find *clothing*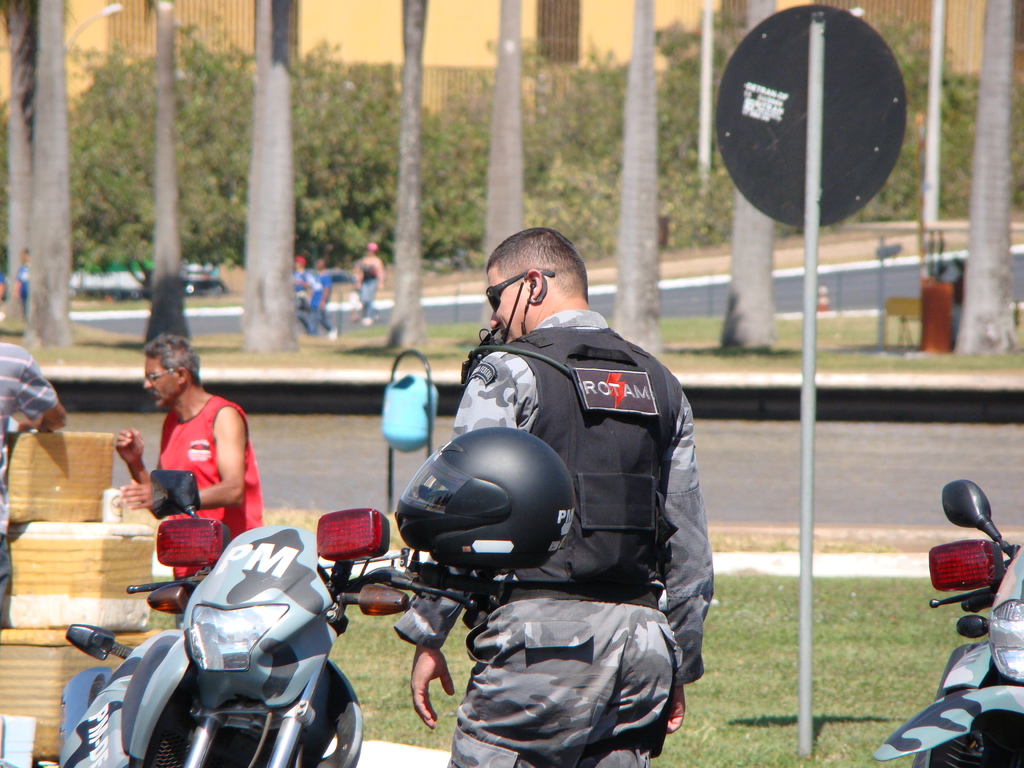
region(163, 397, 258, 579)
